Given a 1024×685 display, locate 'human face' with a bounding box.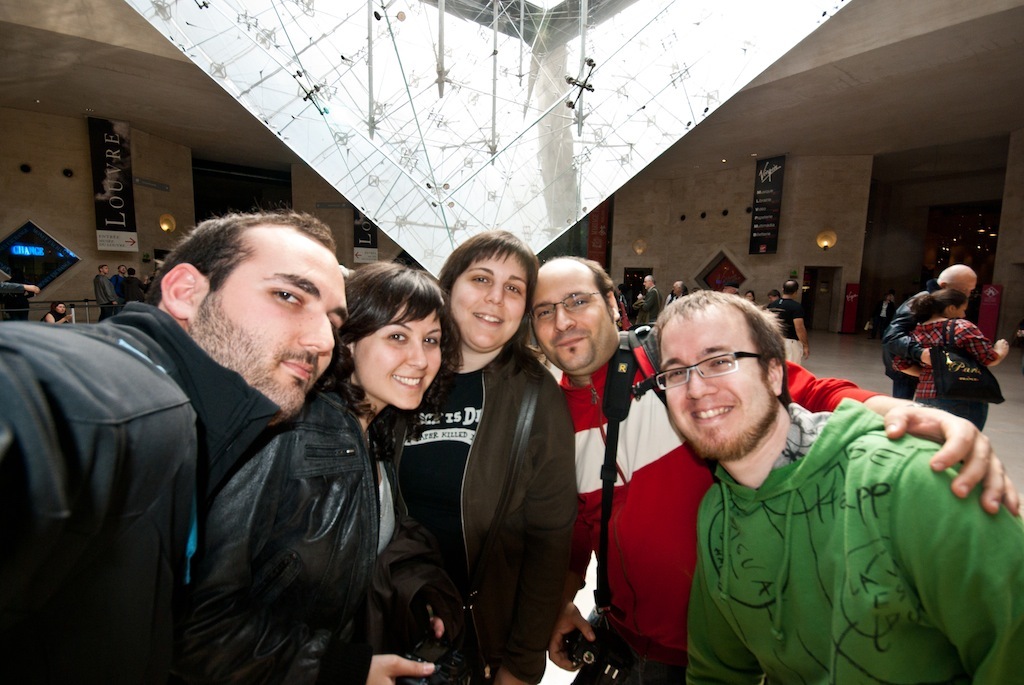
Located: {"x1": 355, "y1": 300, "x2": 448, "y2": 410}.
